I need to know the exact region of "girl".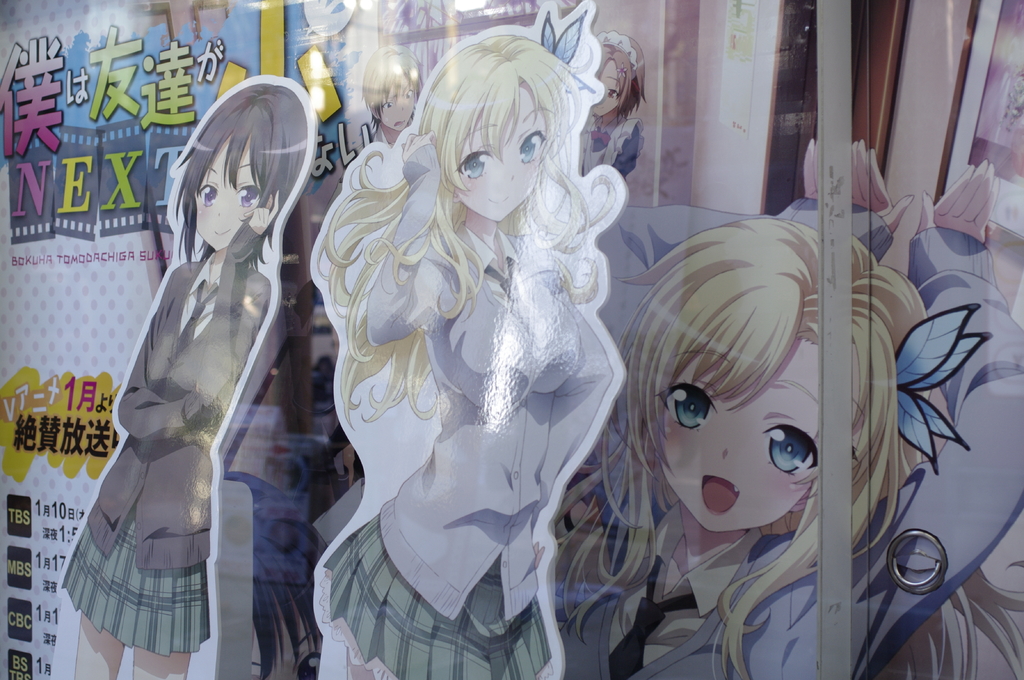
Region: x1=52 y1=70 x2=316 y2=679.
